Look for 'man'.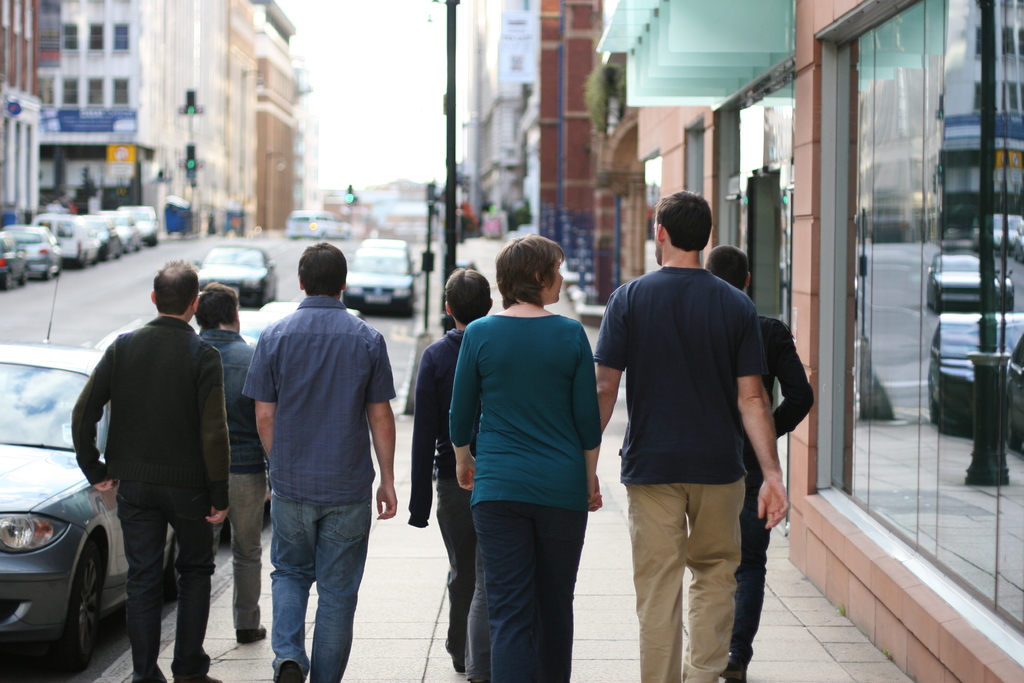
Found: <box>71,260,234,682</box>.
